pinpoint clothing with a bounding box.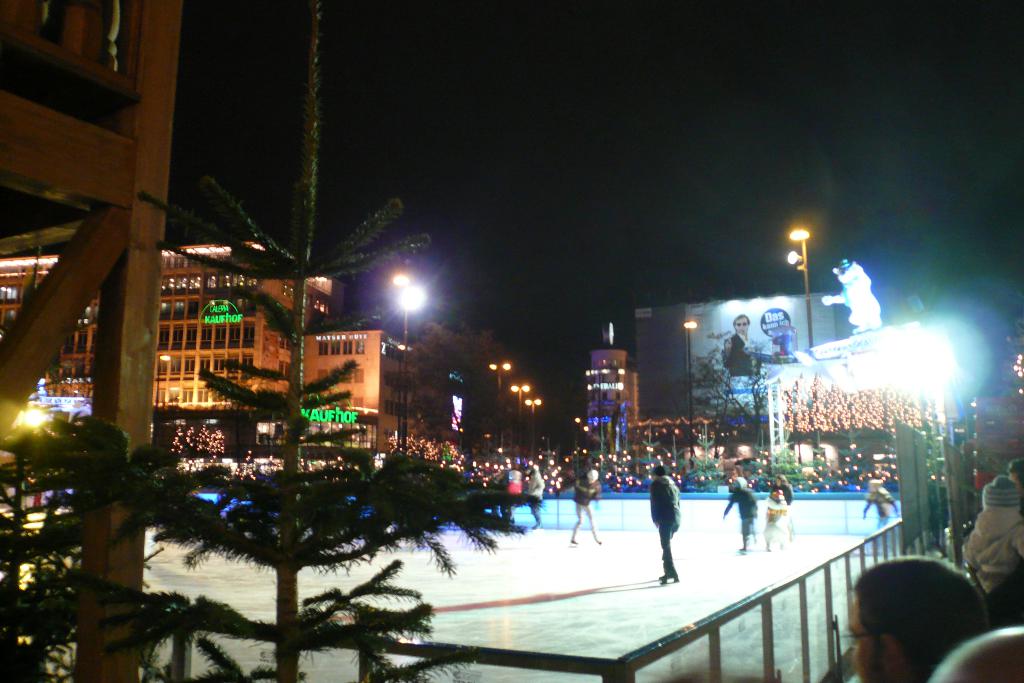
[718,333,760,377].
